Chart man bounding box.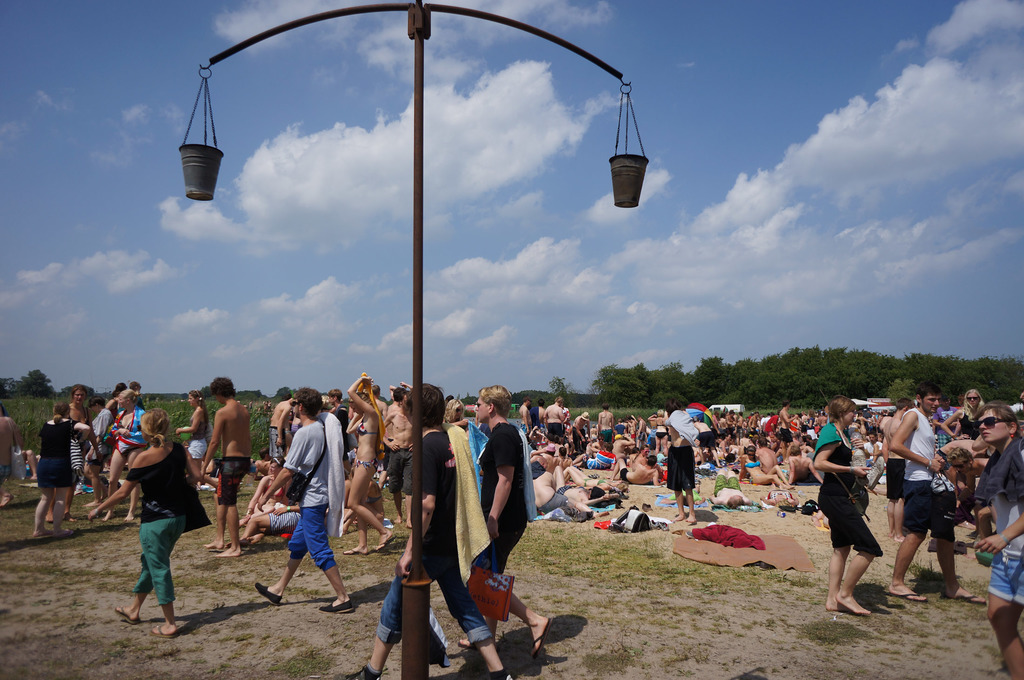
Charted: [534, 399, 545, 425].
